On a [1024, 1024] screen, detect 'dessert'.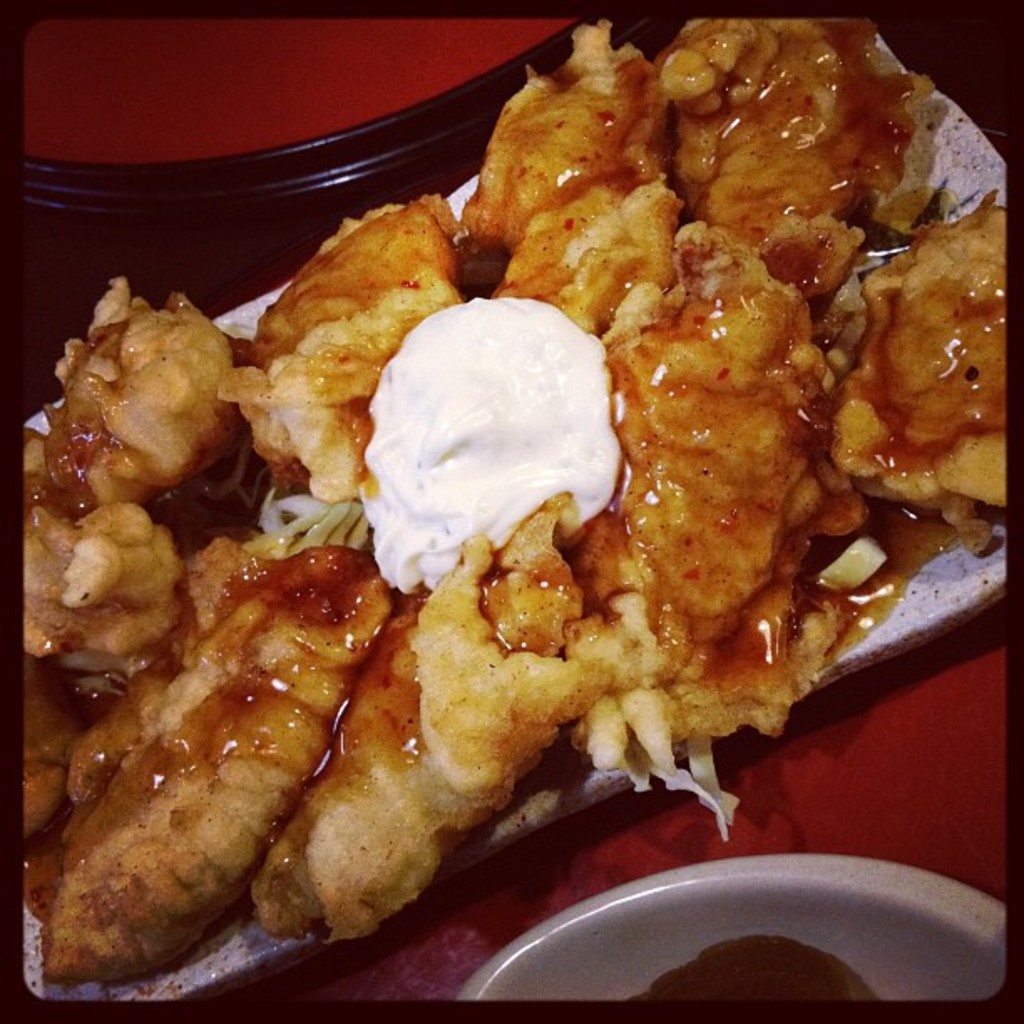
detection(23, 52, 1014, 955).
